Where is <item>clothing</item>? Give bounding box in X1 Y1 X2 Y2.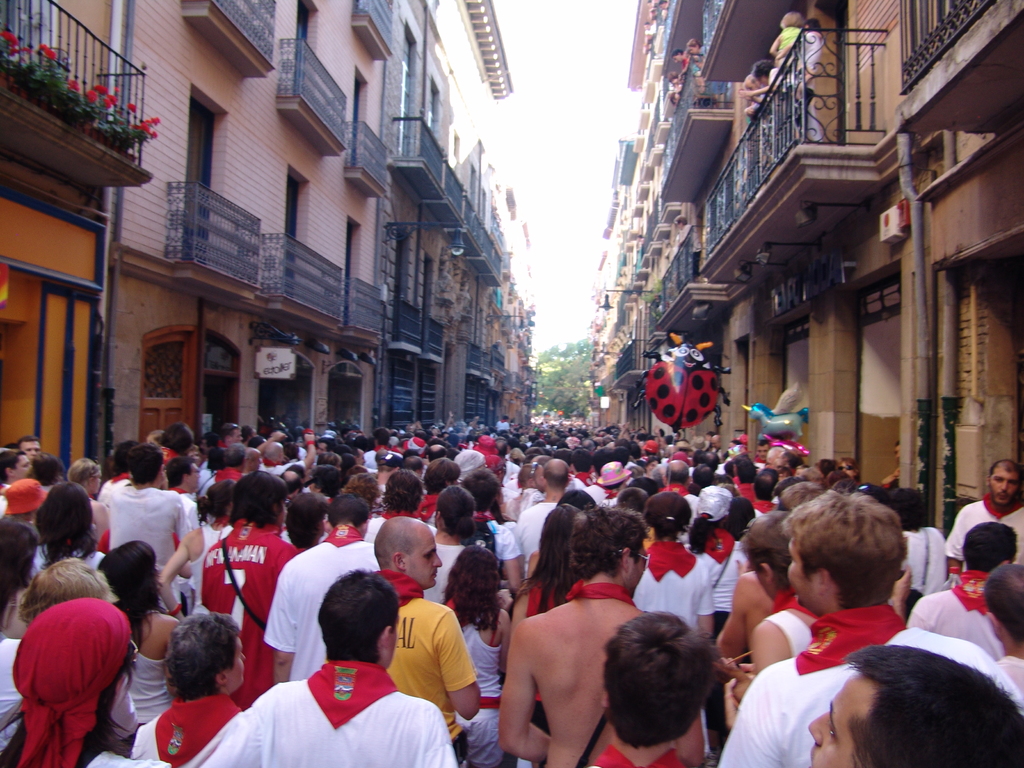
732 482 752 502.
